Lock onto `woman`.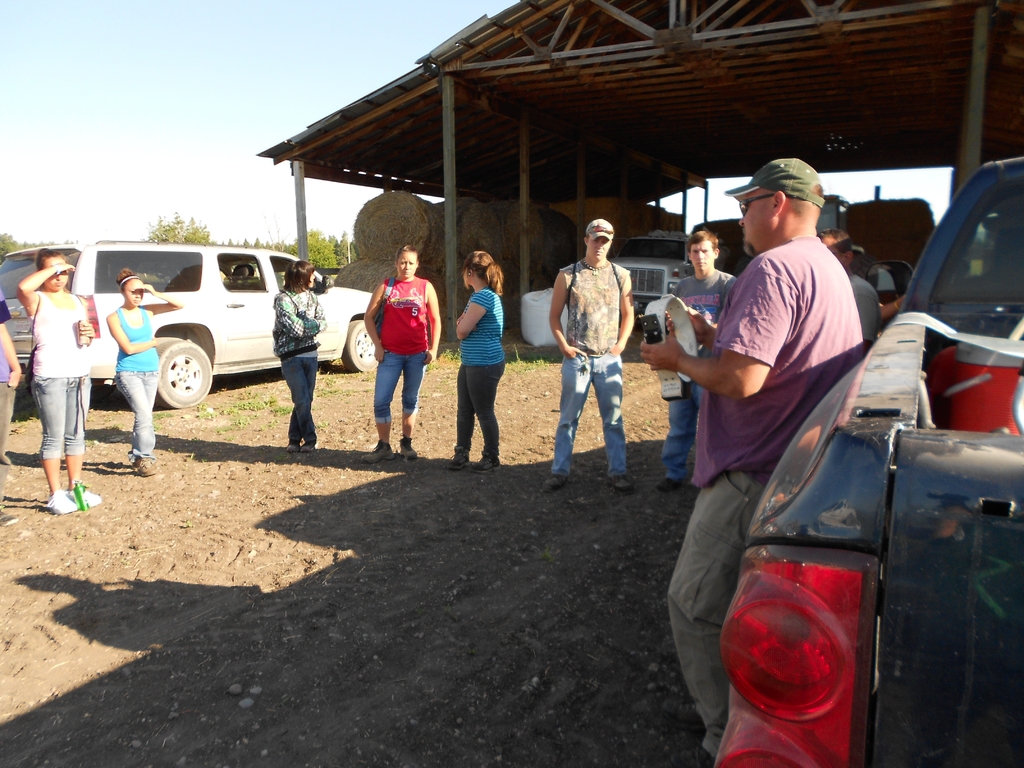
Locked: [15,246,109,518].
